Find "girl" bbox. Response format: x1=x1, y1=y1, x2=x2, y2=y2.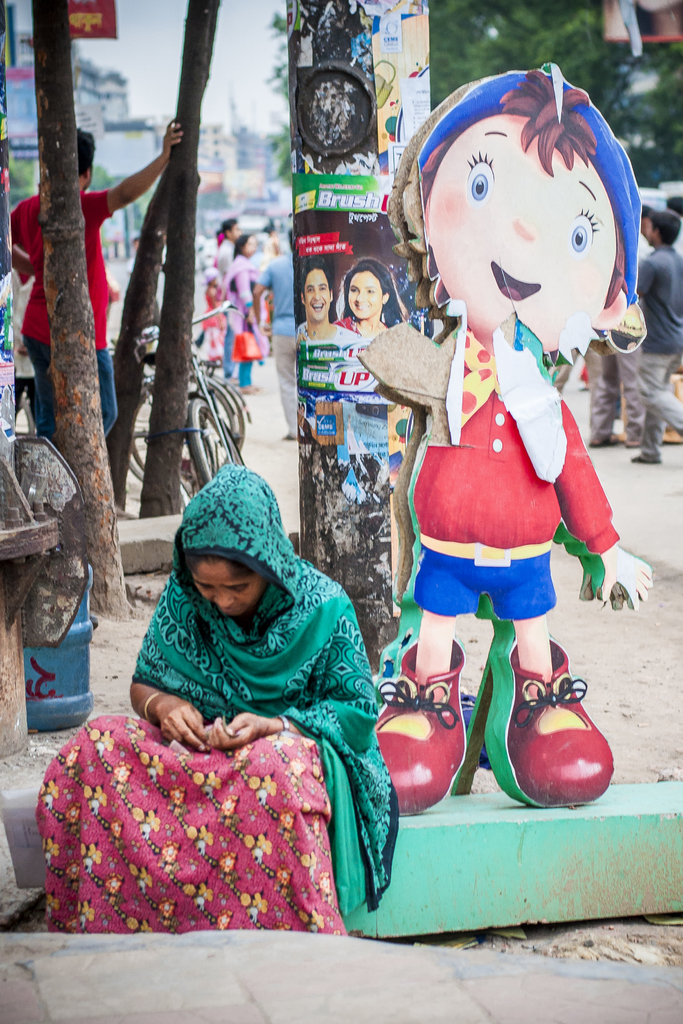
x1=59, y1=415, x2=445, y2=939.
